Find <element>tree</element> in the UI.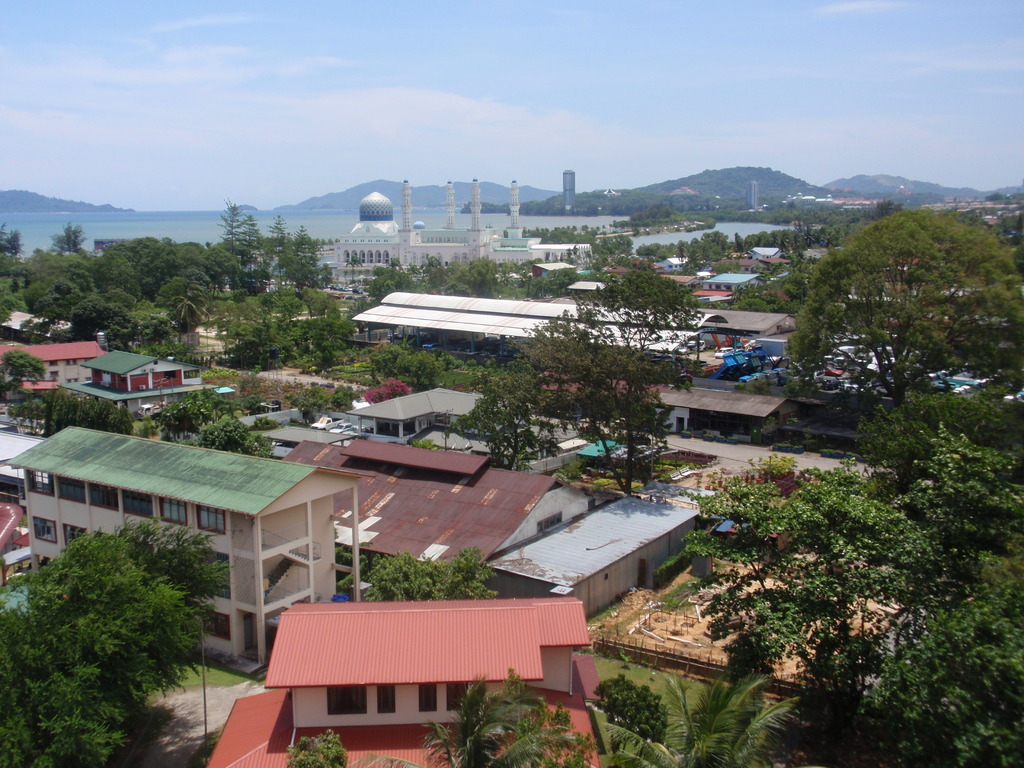
UI element at [x1=284, y1=383, x2=329, y2=427].
